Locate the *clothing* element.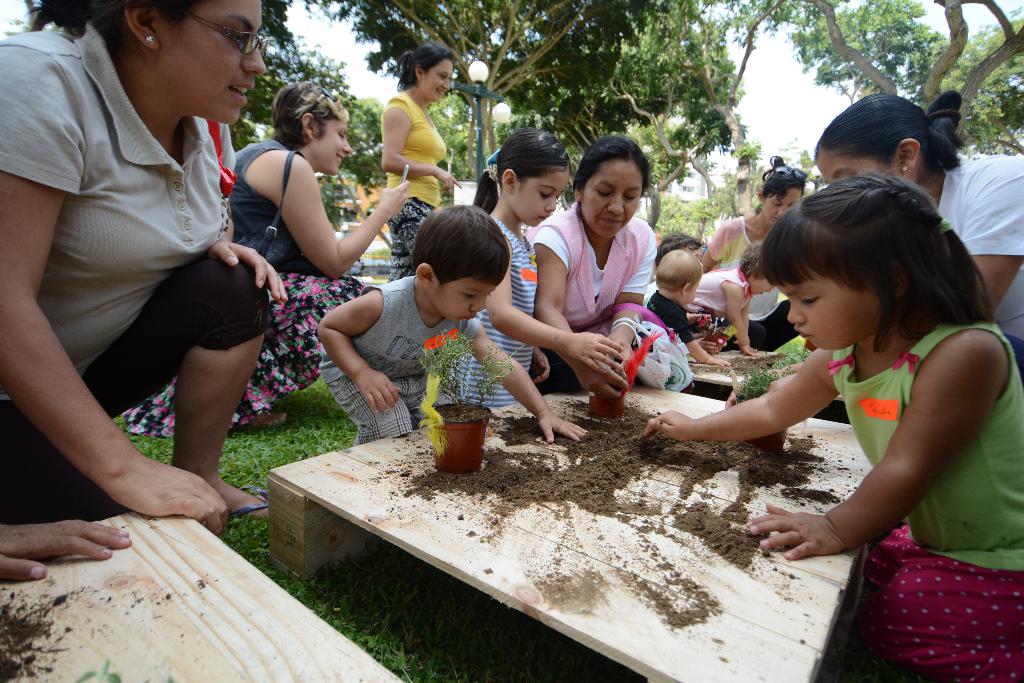
Element bbox: <bbox>685, 265, 751, 323</bbox>.
